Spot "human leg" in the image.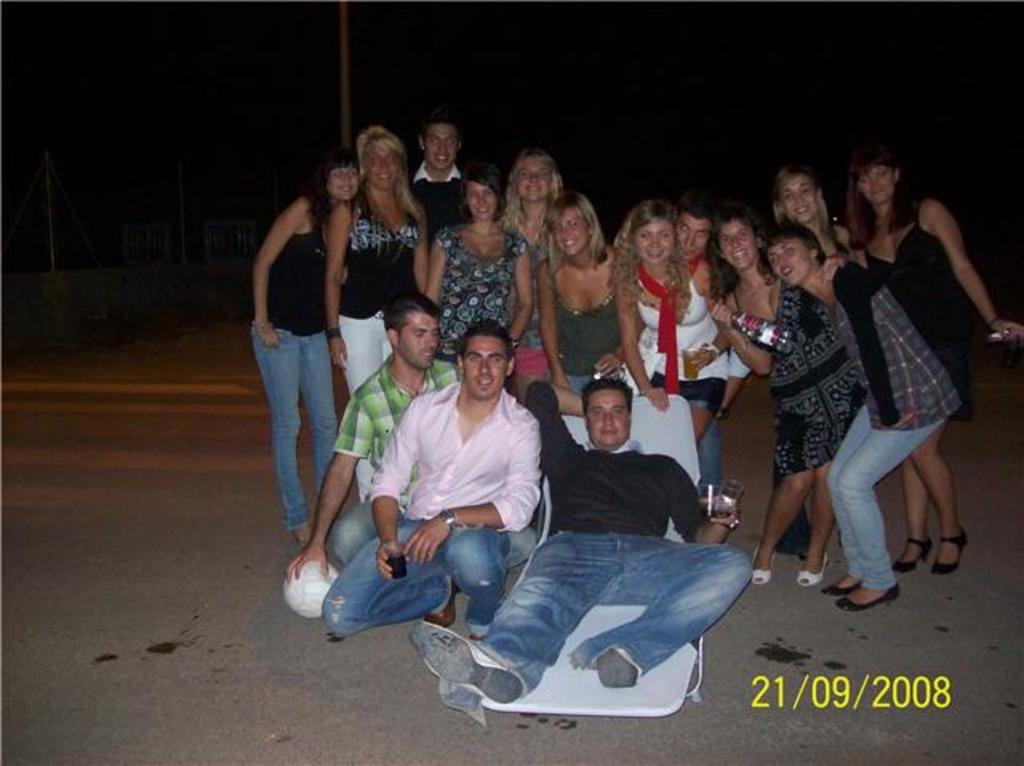
"human leg" found at l=749, t=398, r=970, b=611.
